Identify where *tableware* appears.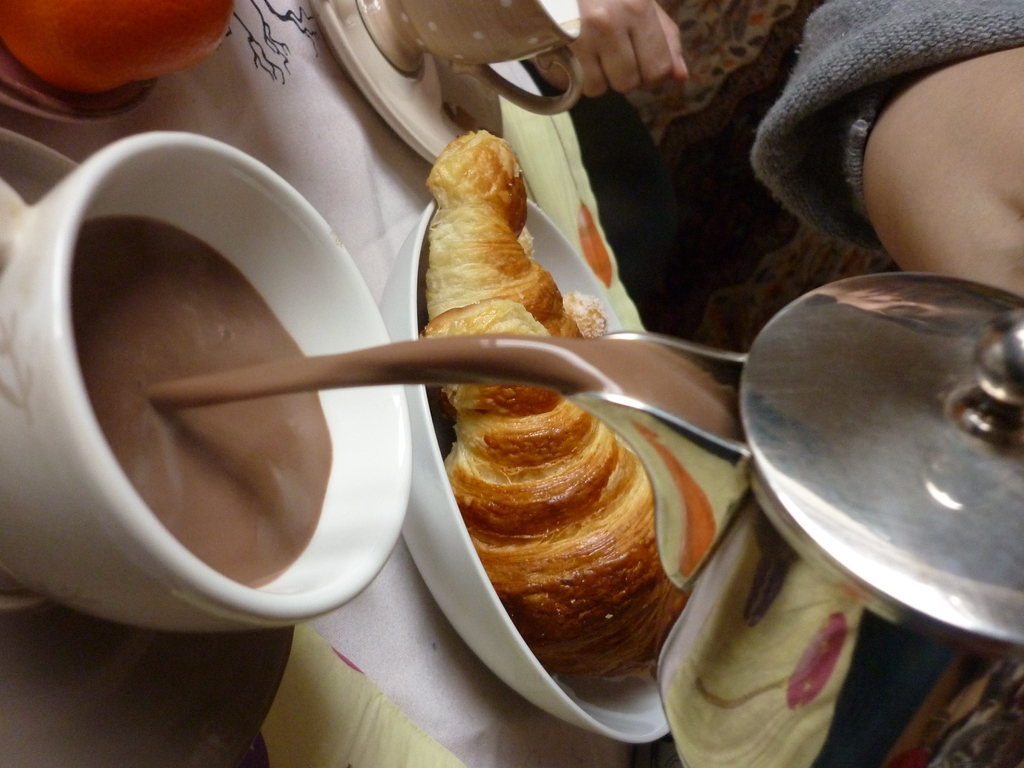
Appears at locate(0, 129, 86, 622).
